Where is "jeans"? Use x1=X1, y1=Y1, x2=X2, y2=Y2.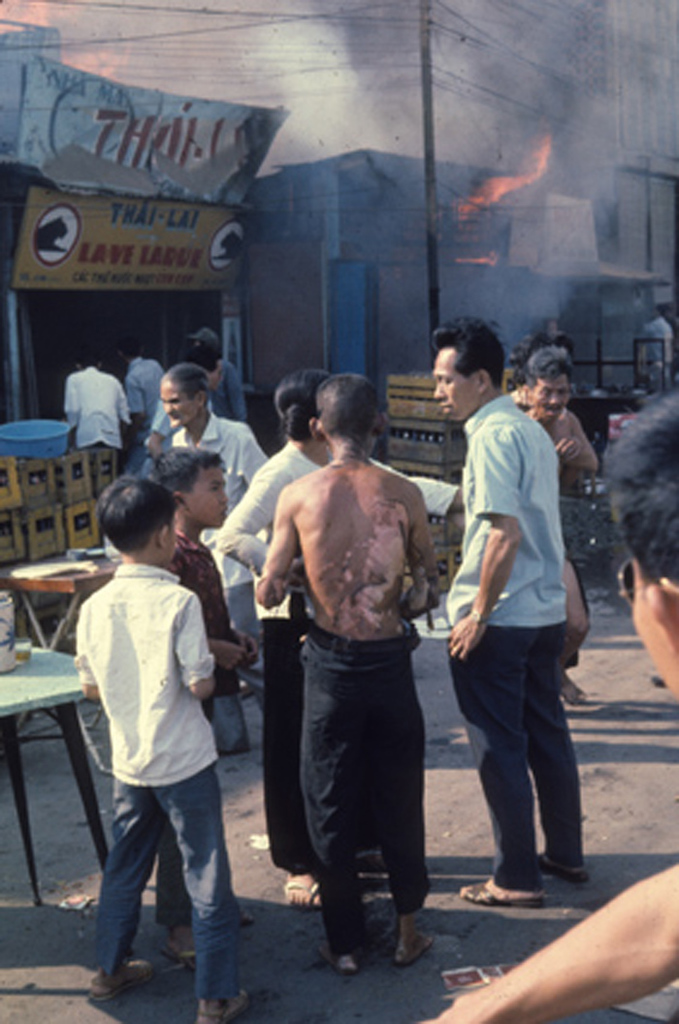
x1=445, y1=648, x2=599, y2=920.
